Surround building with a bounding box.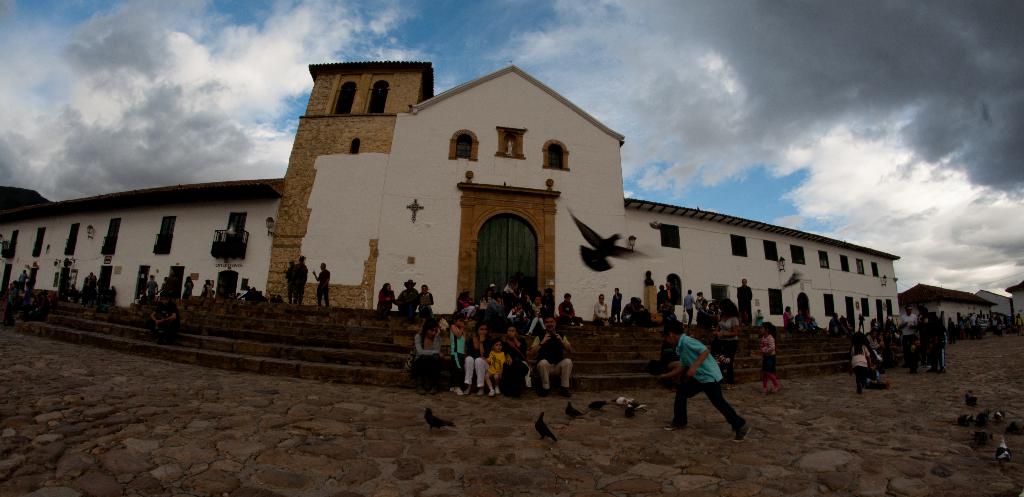
region(0, 62, 898, 329).
